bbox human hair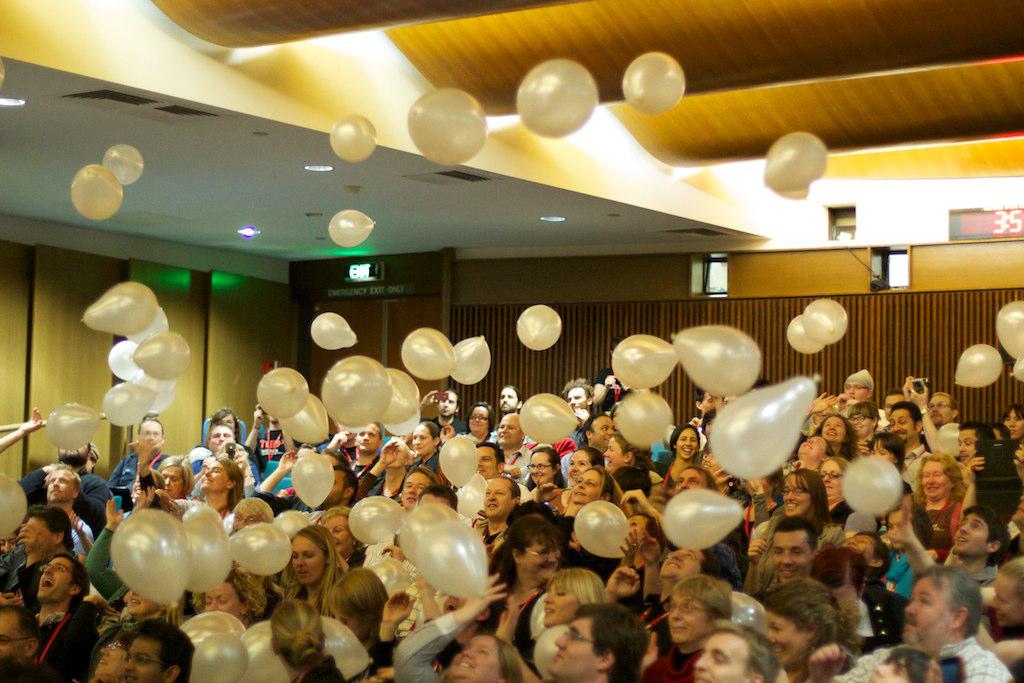
BBox(271, 597, 322, 665)
